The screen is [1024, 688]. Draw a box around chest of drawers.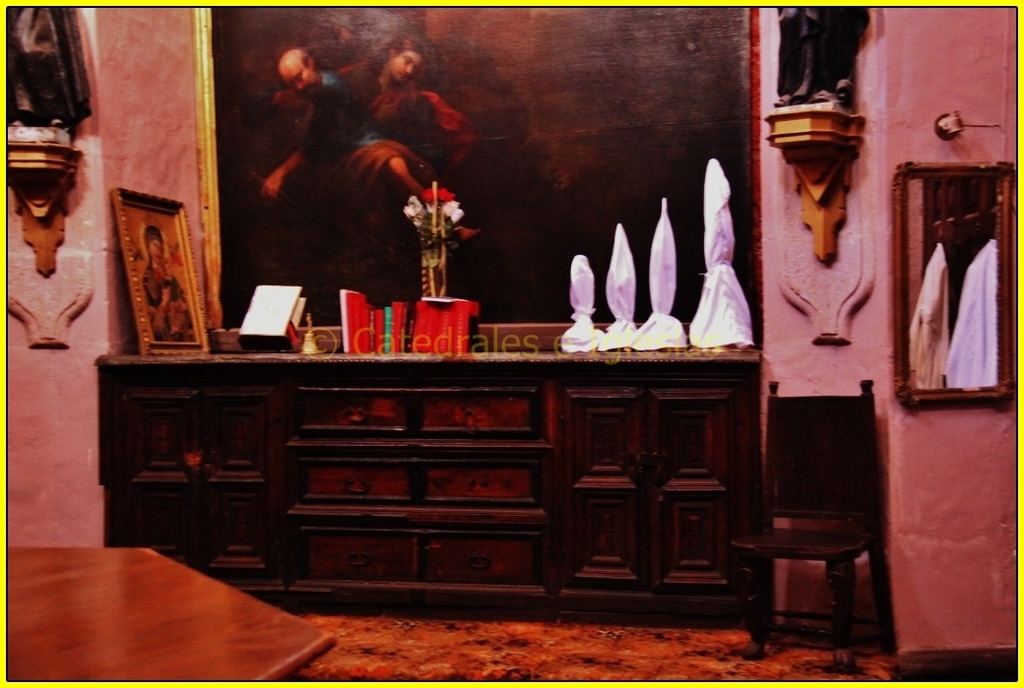
{"x1": 91, "y1": 348, "x2": 767, "y2": 621}.
